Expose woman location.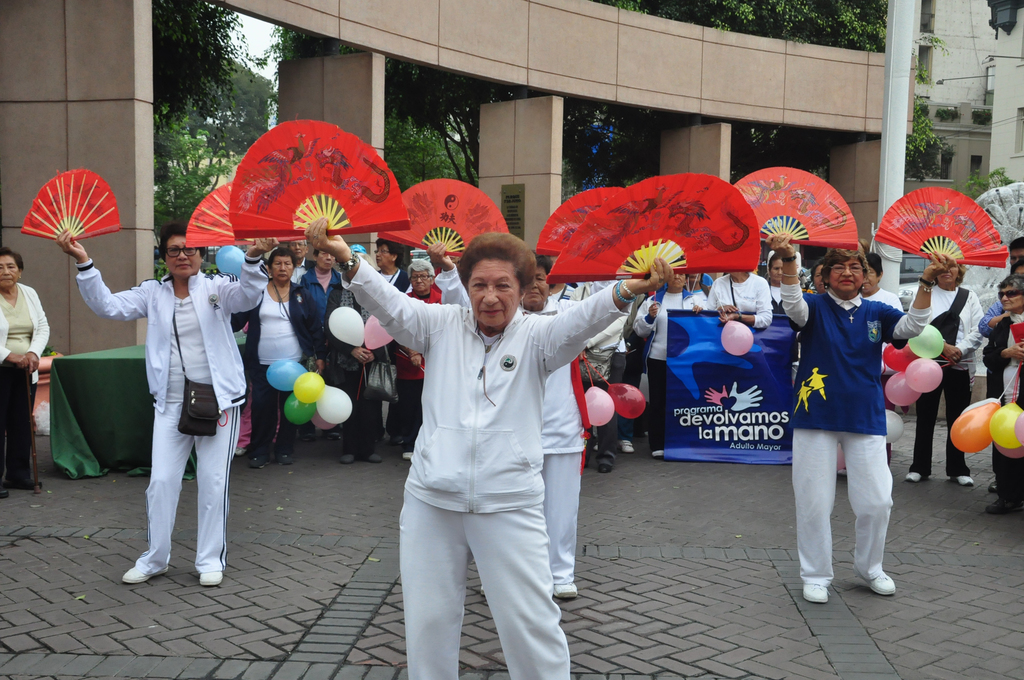
Exposed at <bbox>377, 240, 410, 441</bbox>.
